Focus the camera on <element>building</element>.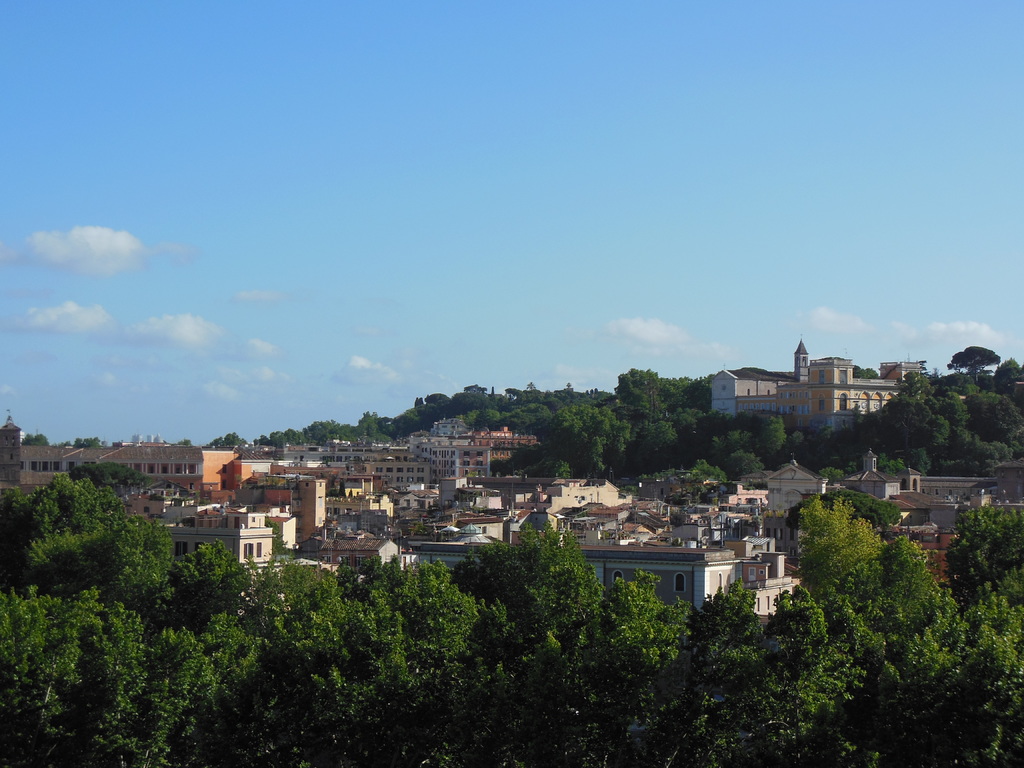
Focus region: detection(17, 437, 228, 498).
